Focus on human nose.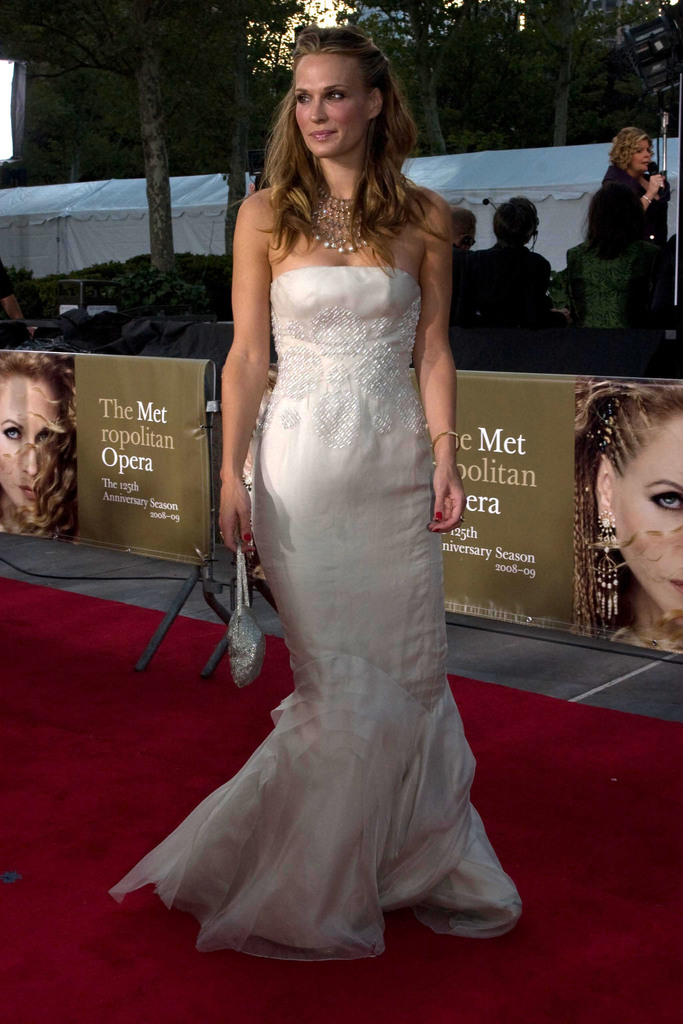
Focused at 308:96:329:125.
